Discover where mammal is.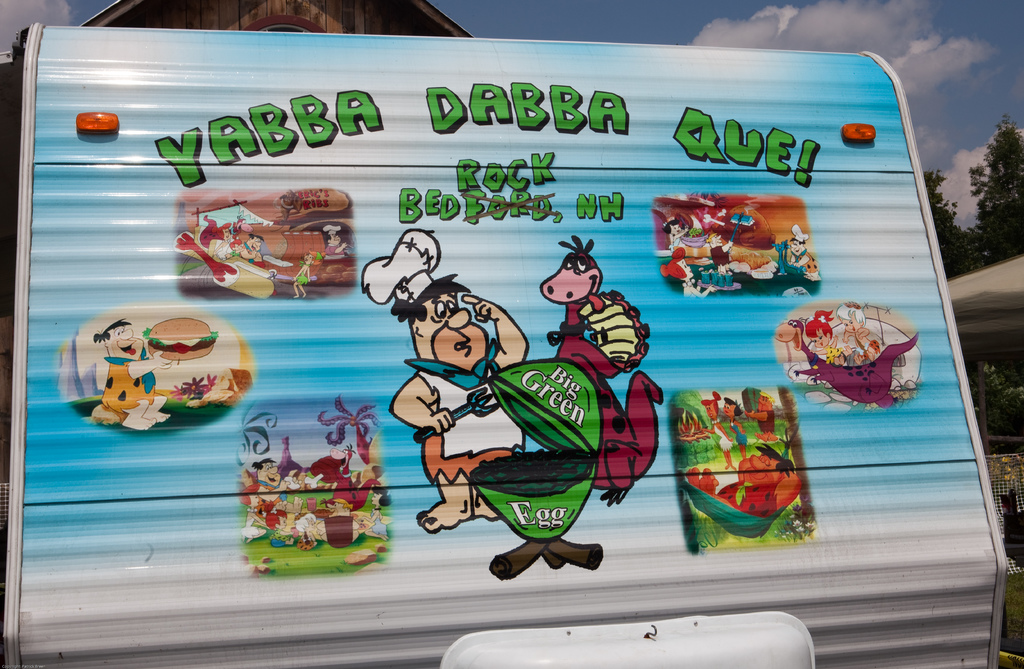
Discovered at crop(93, 316, 170, 429).
